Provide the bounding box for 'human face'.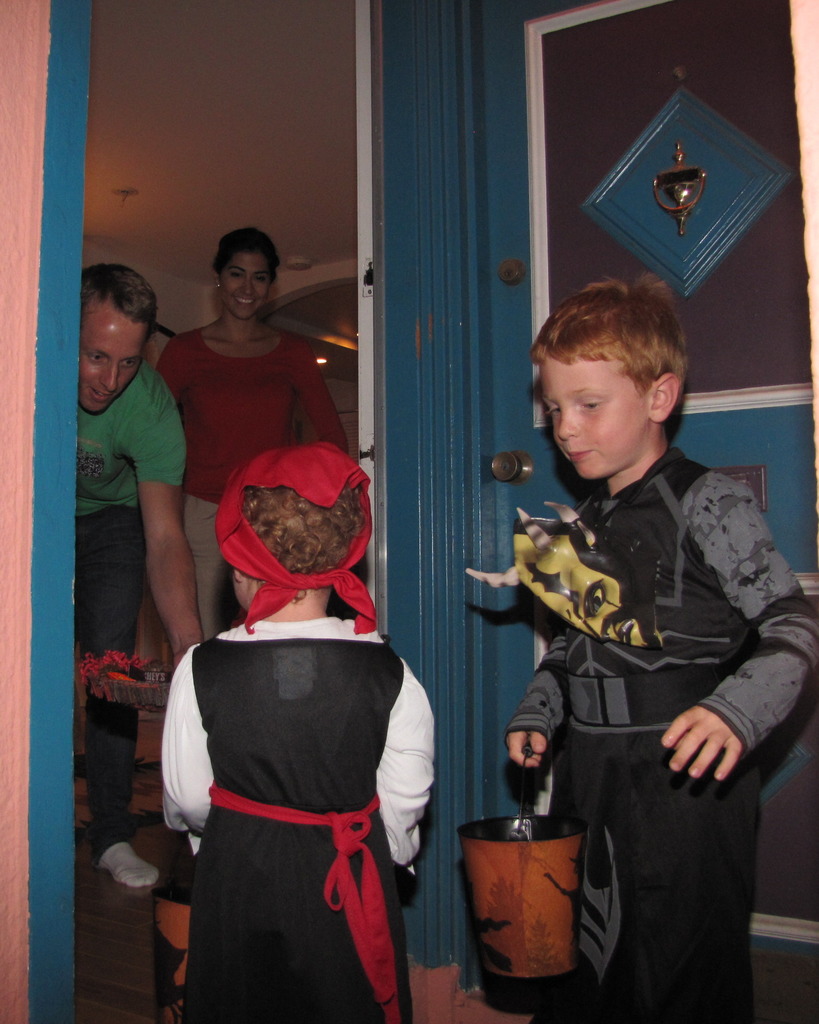
(221,252,272,323).
